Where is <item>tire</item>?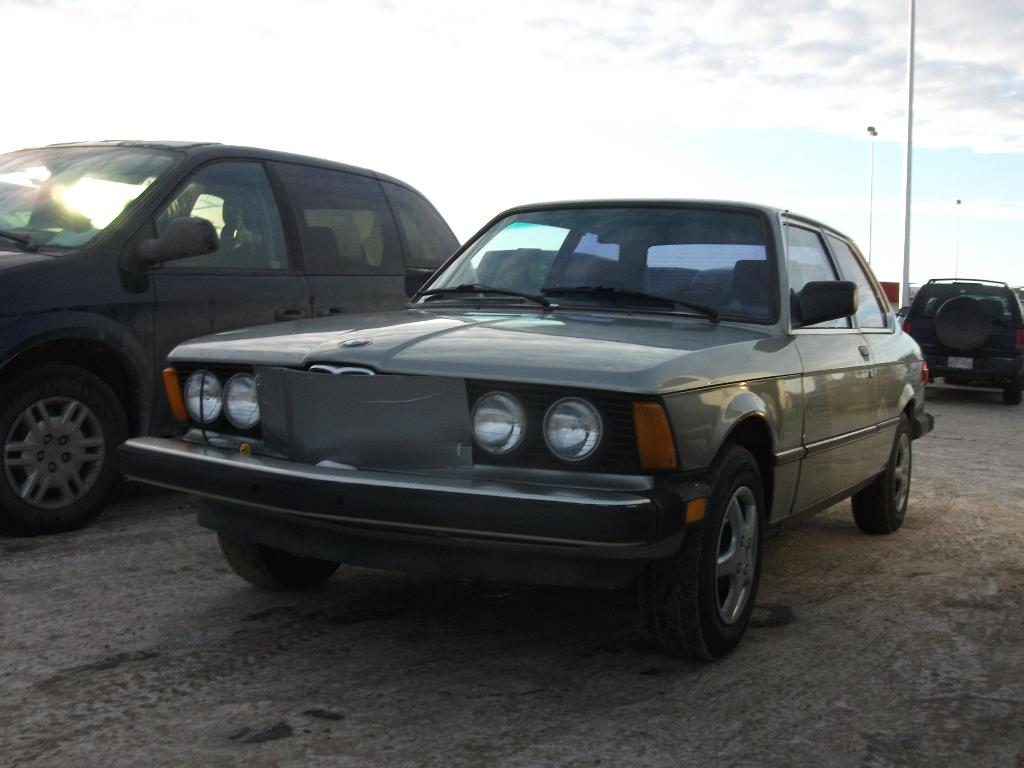
853 430 904 531.
